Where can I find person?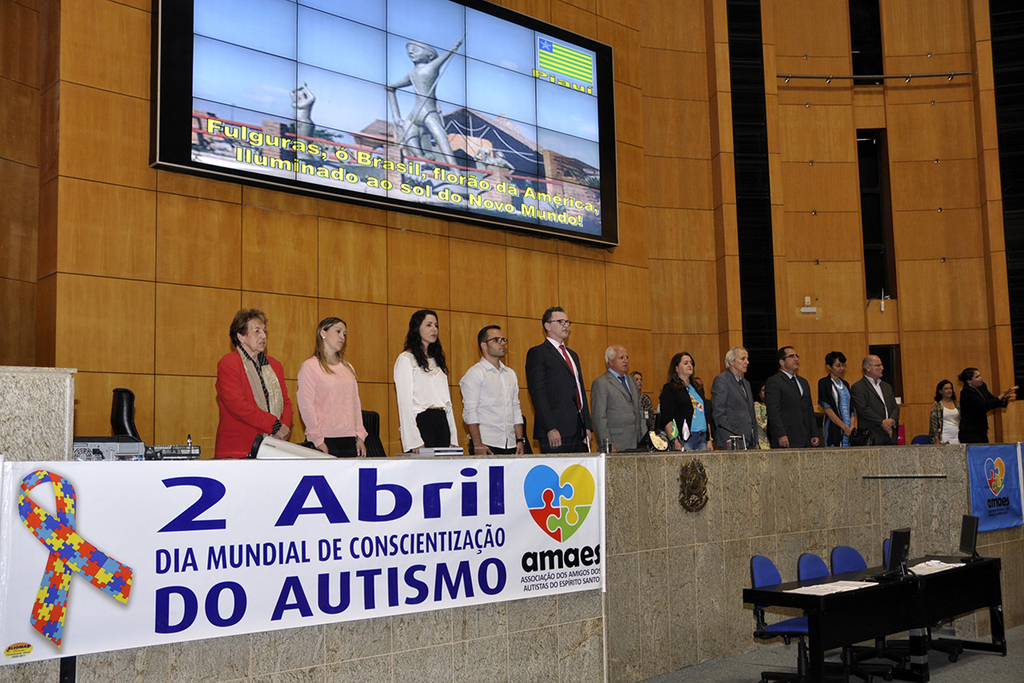
You can find it at (x1=294, y1=317, x2=371, y2=458).
